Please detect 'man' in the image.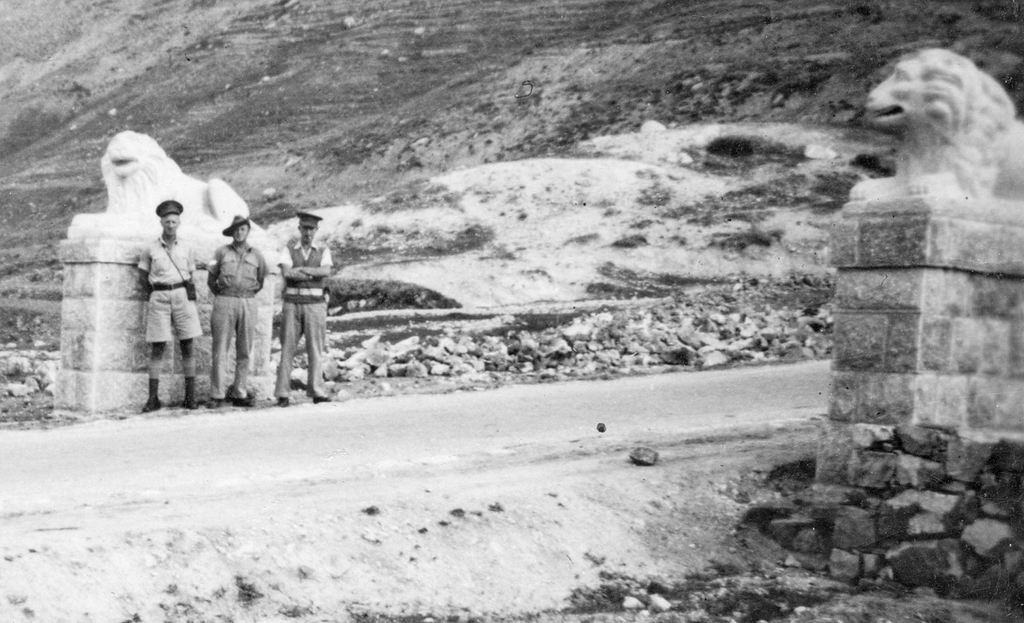
x1=204, y1=216, x2=270, y2=404.
